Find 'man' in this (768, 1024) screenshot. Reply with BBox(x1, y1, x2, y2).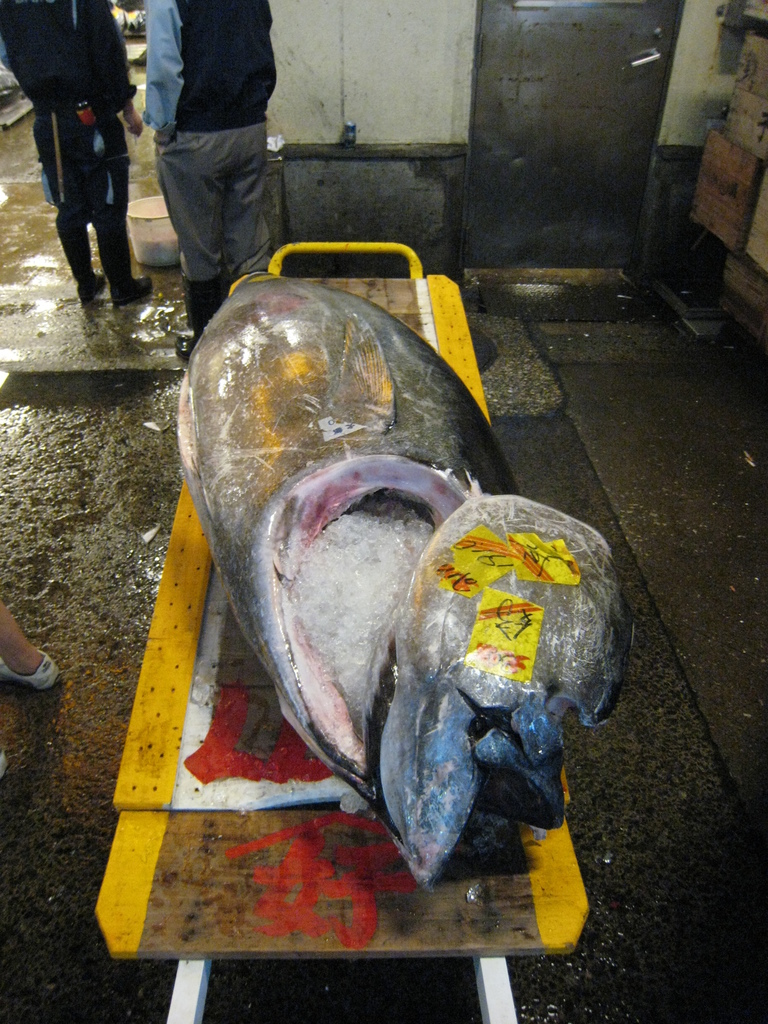
BBox(143, 0, 275, 361).
